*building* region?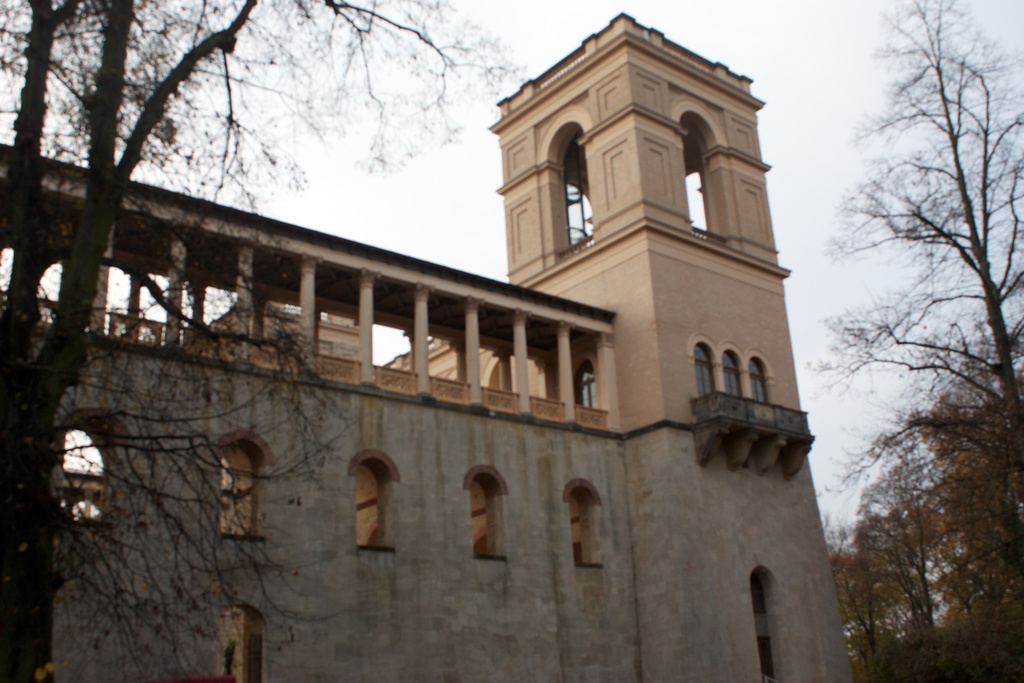
(x1=0, y1=8, x2=860, y2=682)
